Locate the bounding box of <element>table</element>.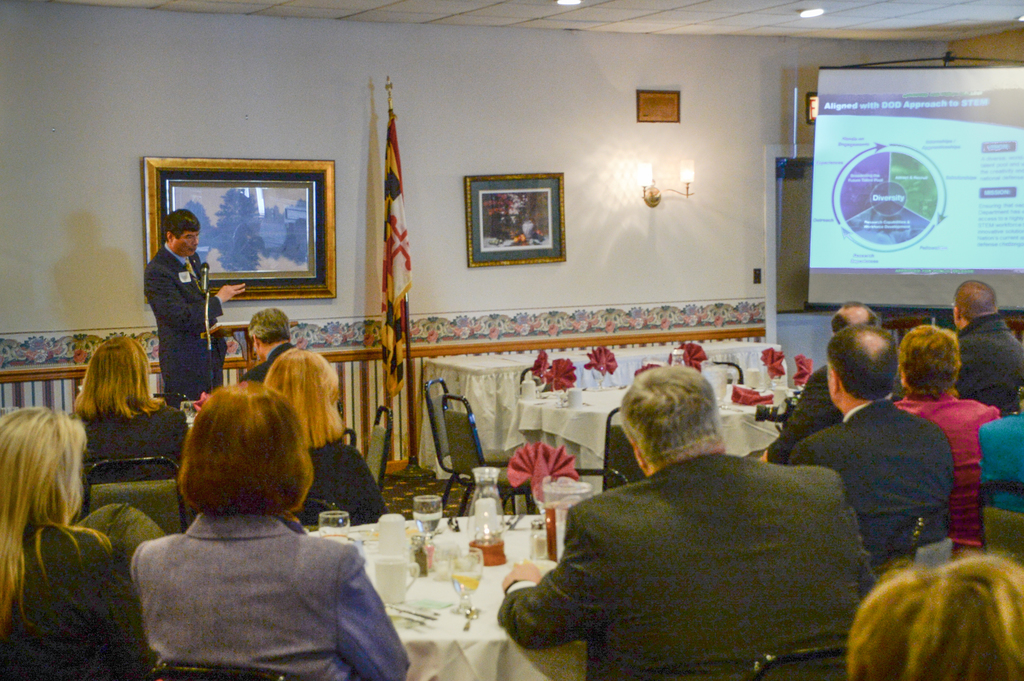
Bounding box: crop(499, 386, 792, 476).
